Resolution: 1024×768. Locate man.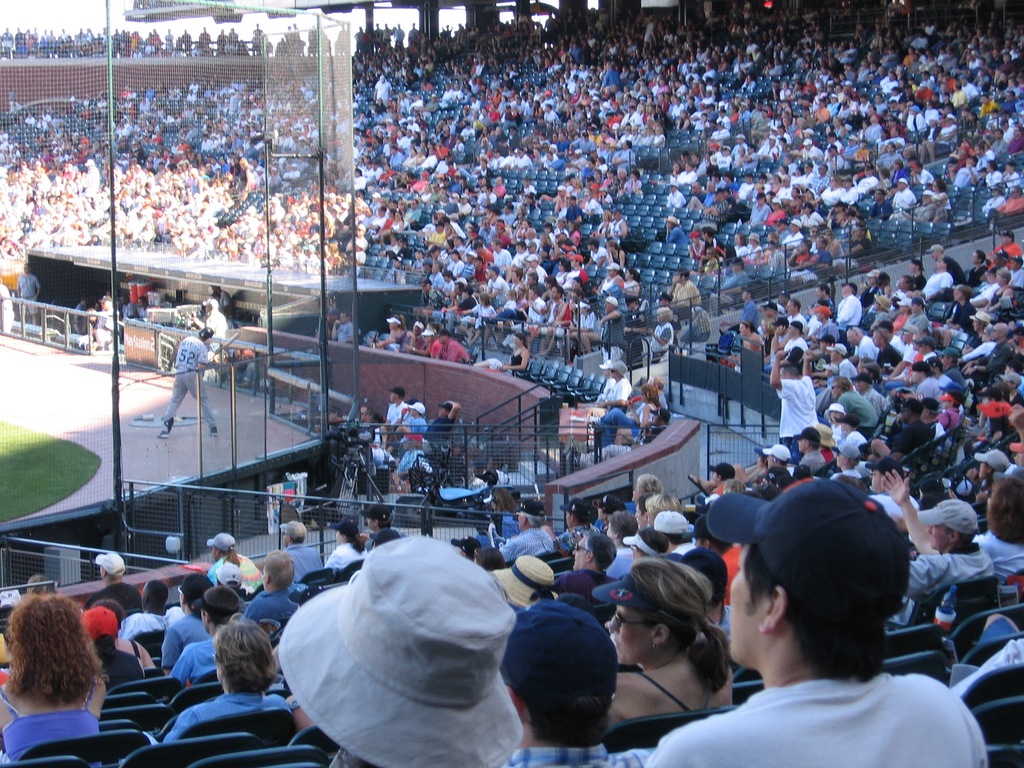
[624, 380, 669, 421].
